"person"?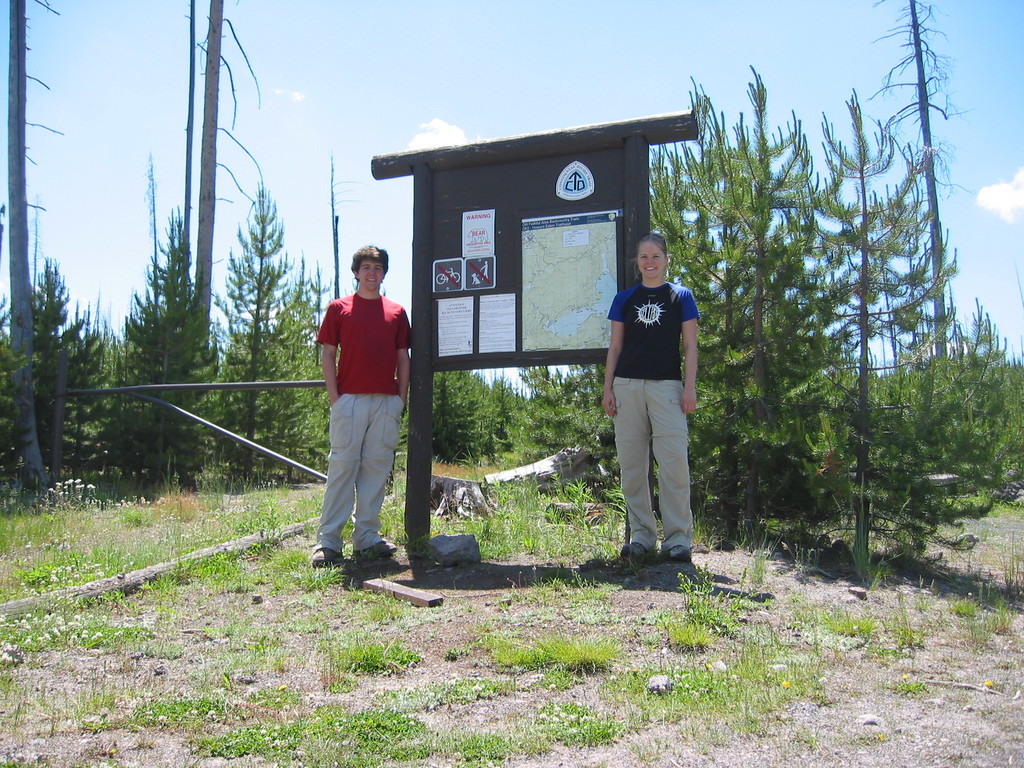
locate(596, 225, 701, 573)
